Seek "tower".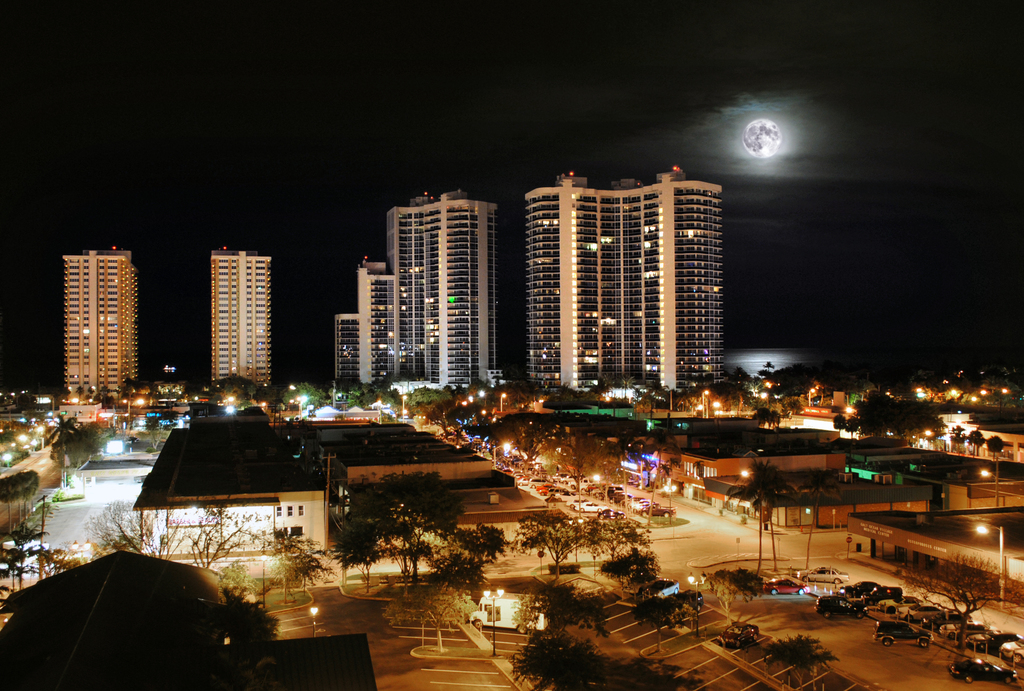
crop(56, 246, 138, 401).
